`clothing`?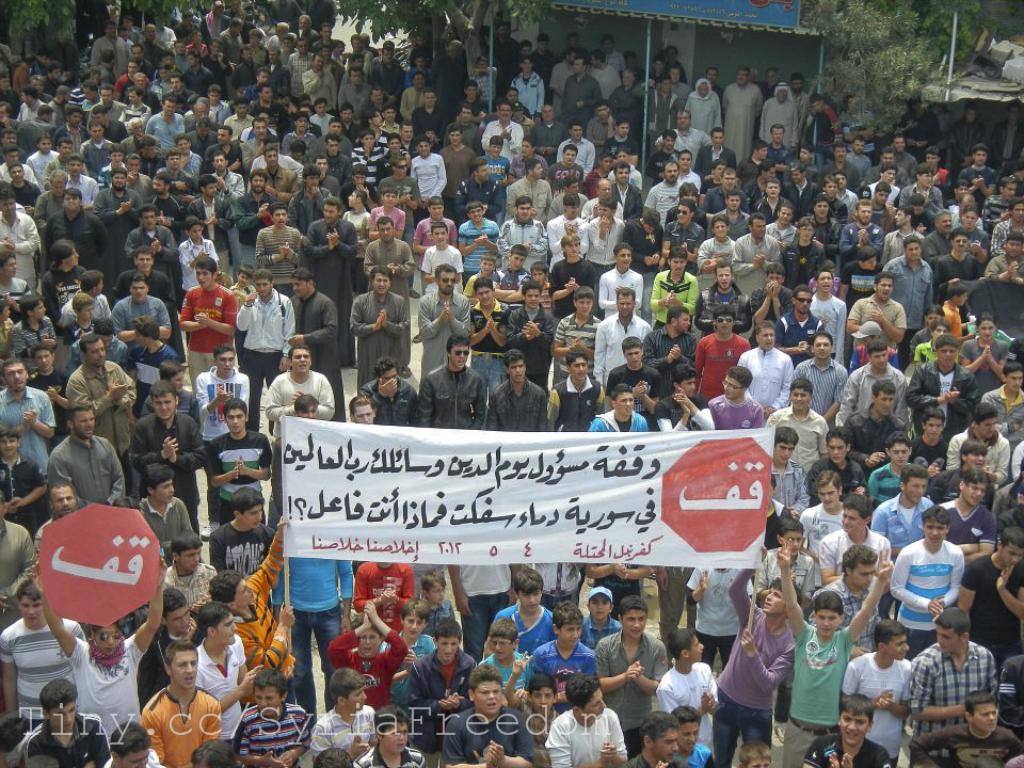
{"left": 502, "top": 217, "right": 546, "bottom": 272}
